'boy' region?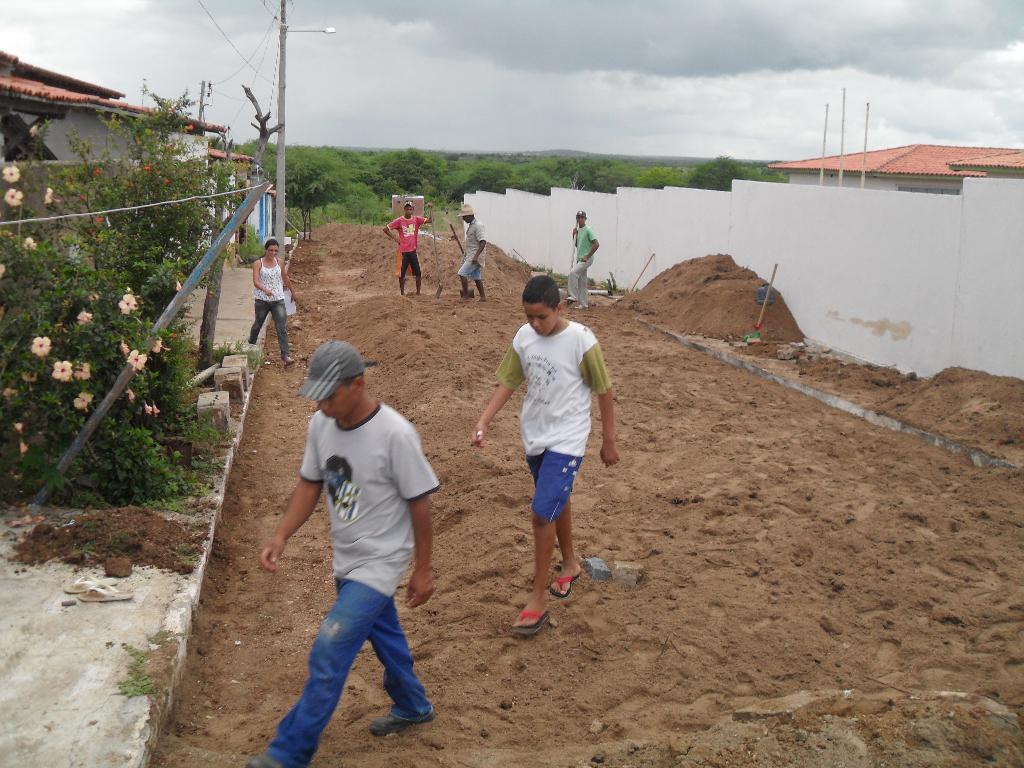
<bbox>453, 200, 488, 303</bbox>
